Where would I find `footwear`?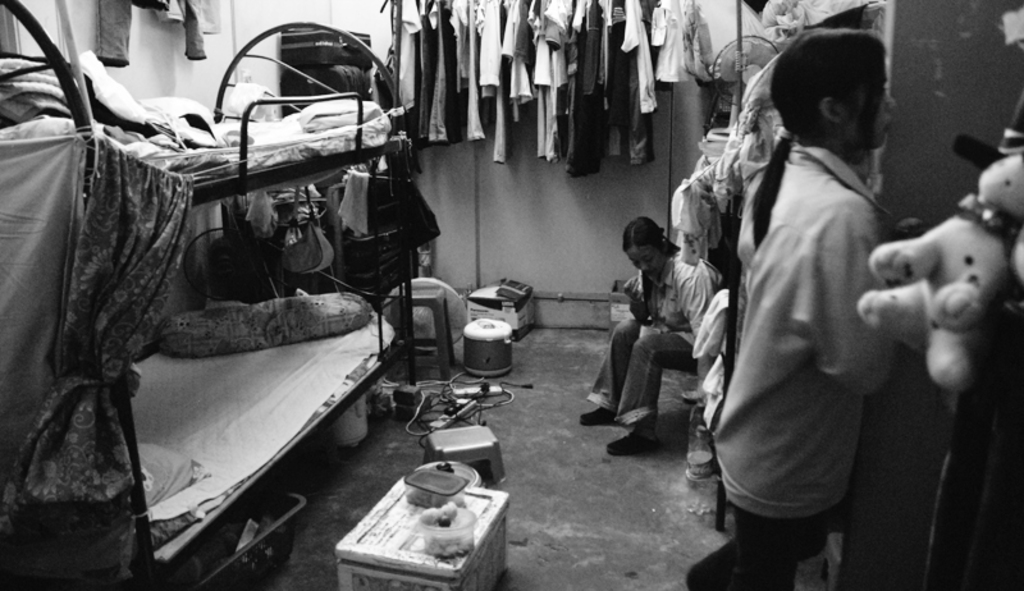
At [600, 426, 667, 461].
